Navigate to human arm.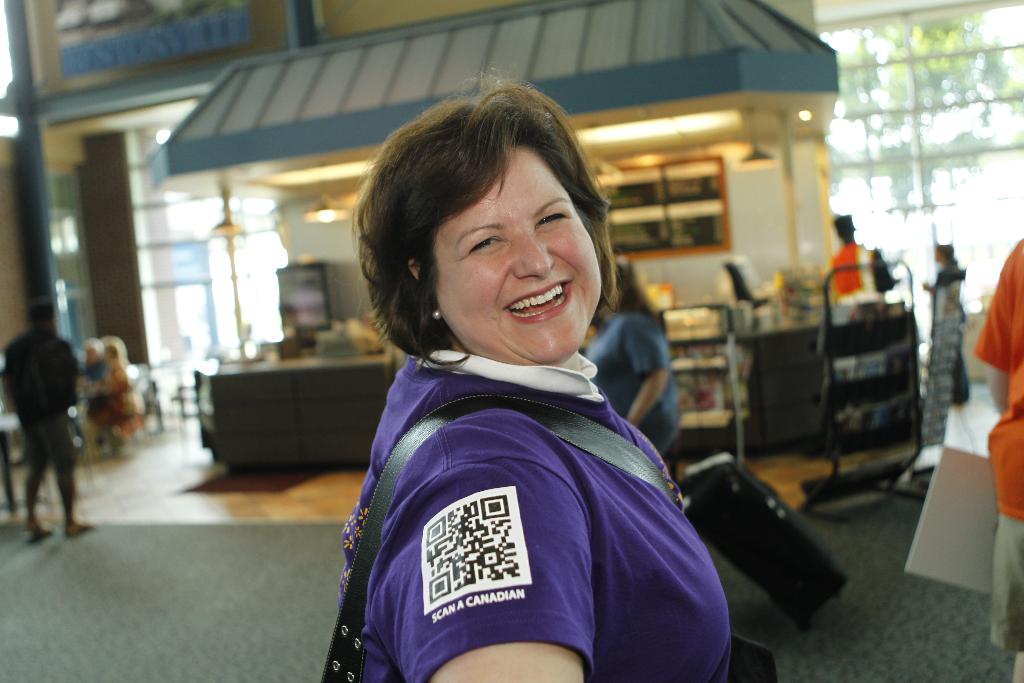
Navigation target: x1=919 y1=269 x2=961 y2=293.
